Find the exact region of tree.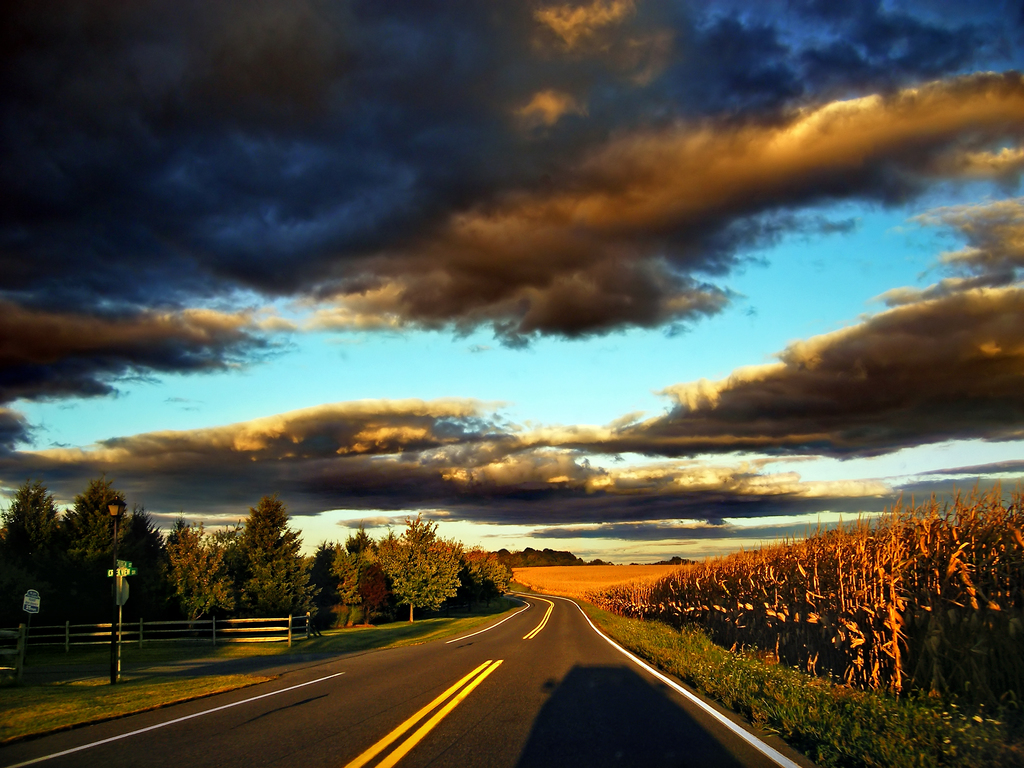
Exact region: <box>349,518,480,626</box>.
